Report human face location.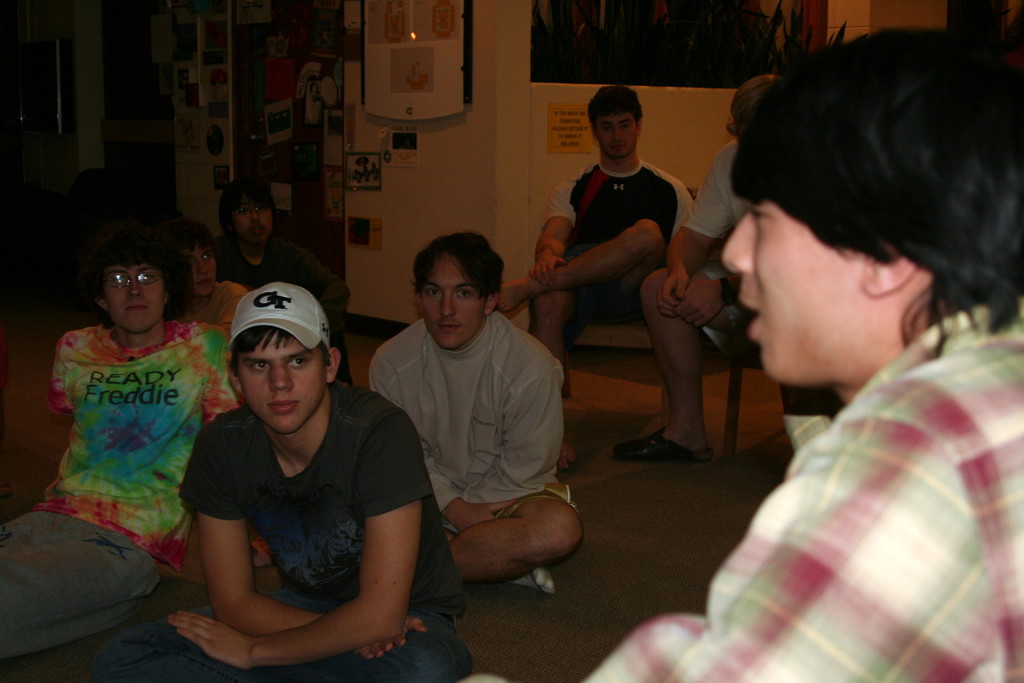
Report: (105, 267, 161, 332).
